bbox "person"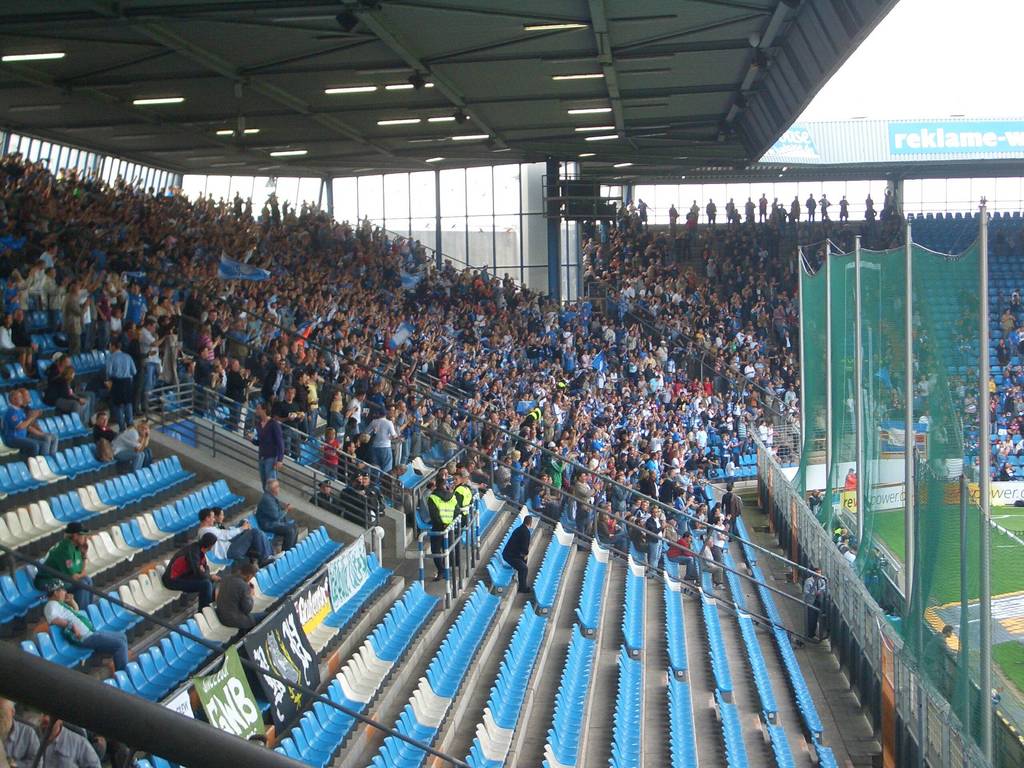
select_region(198, 508, 250, 572)
